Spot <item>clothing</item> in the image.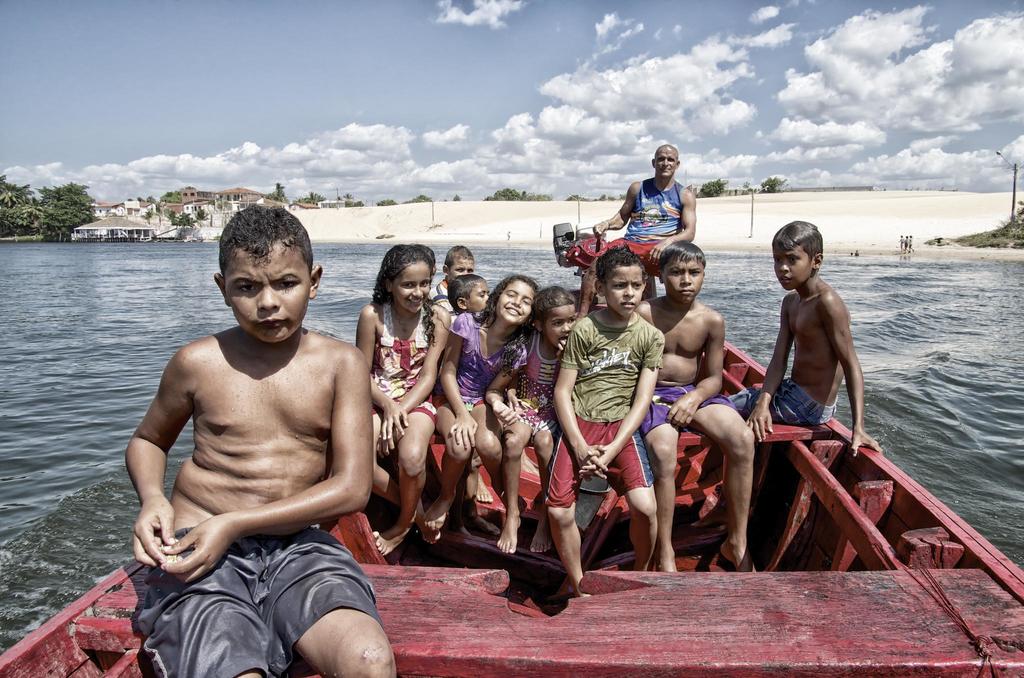
<item>clothing</item> found at l=598, t=168, r=693, b=284.
